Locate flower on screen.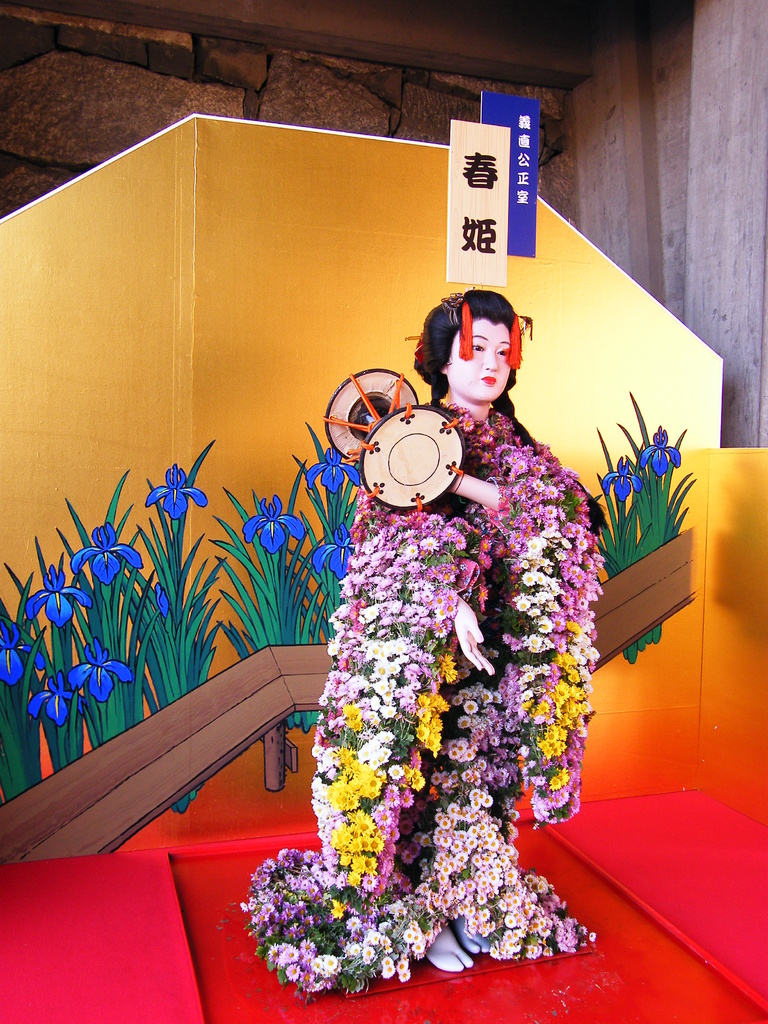
On screen at <bbox>72, 636, 131, 705</bbox>.
